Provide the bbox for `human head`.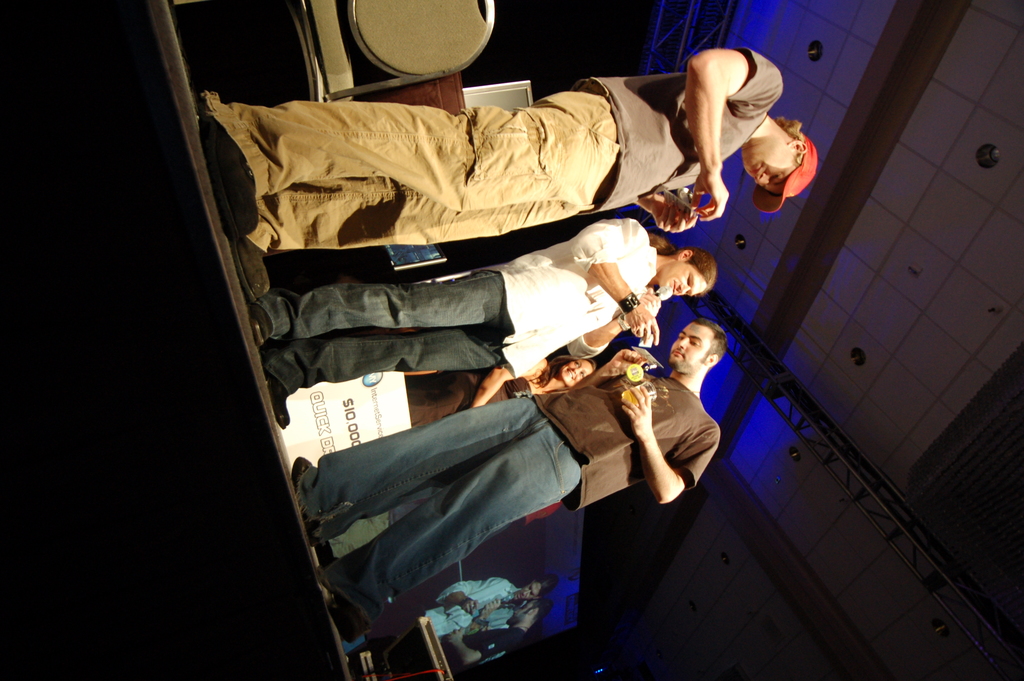
666,304,739,383.
